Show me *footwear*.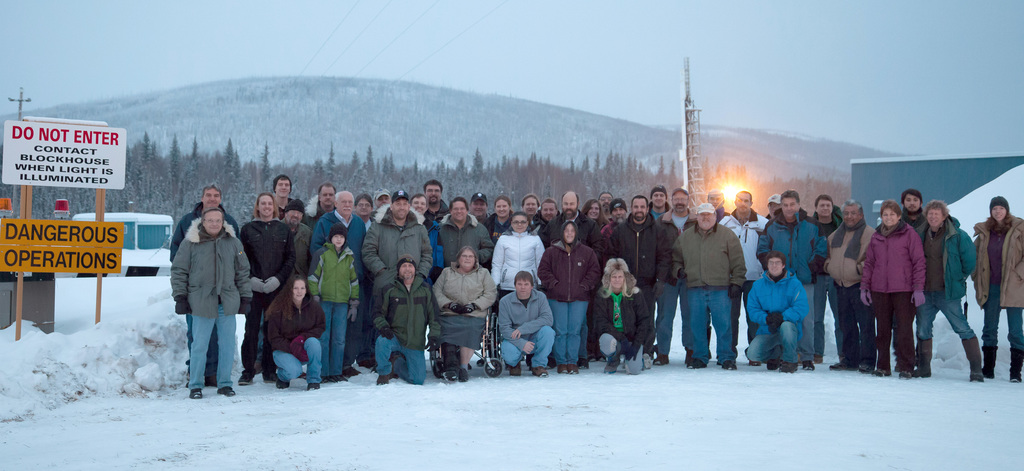
*footwear* is here: 328 369 346 380.
